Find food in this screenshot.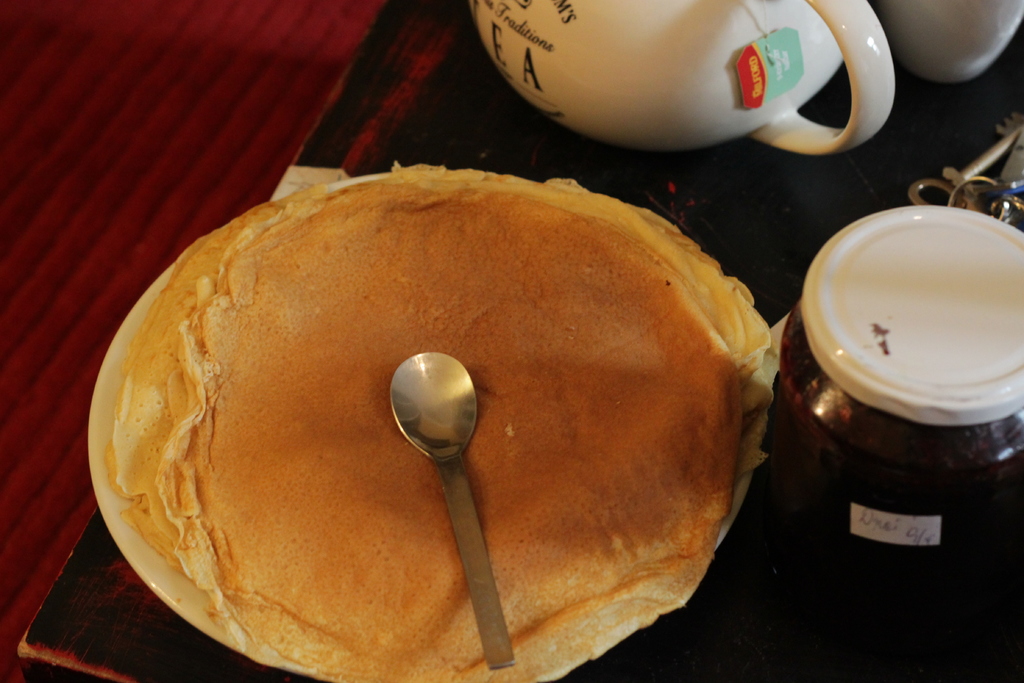
The bounding box for food is (88,199,799,626).
